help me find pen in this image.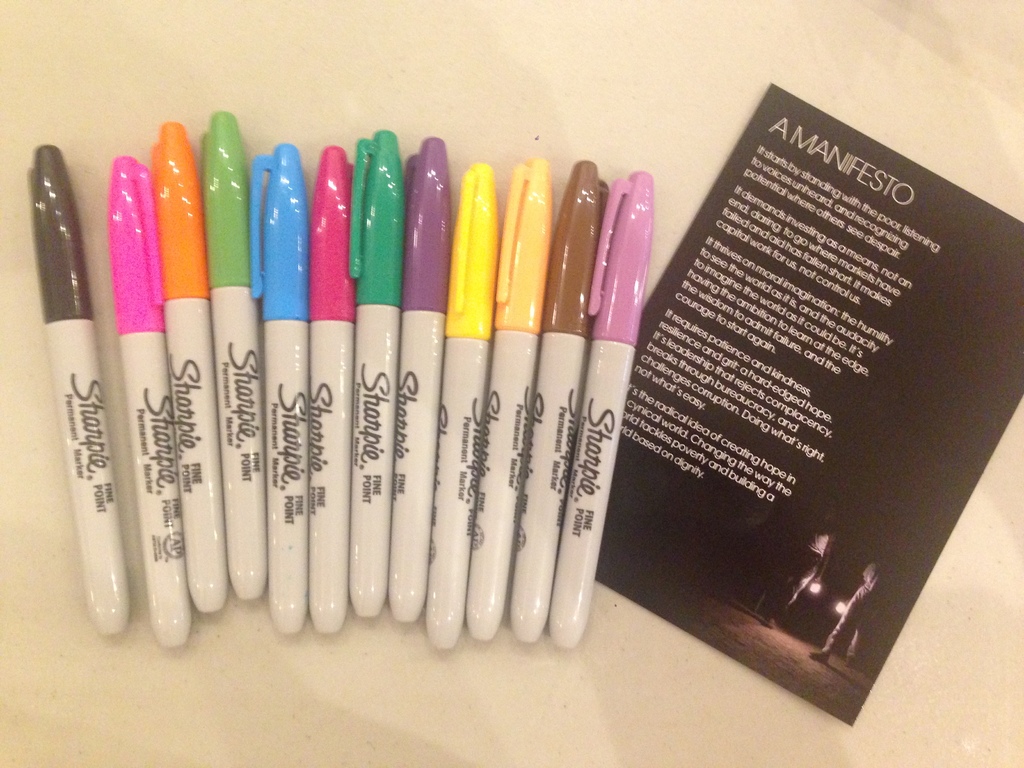
Found it: [left=26, top=140, right=130, bottom=636].
